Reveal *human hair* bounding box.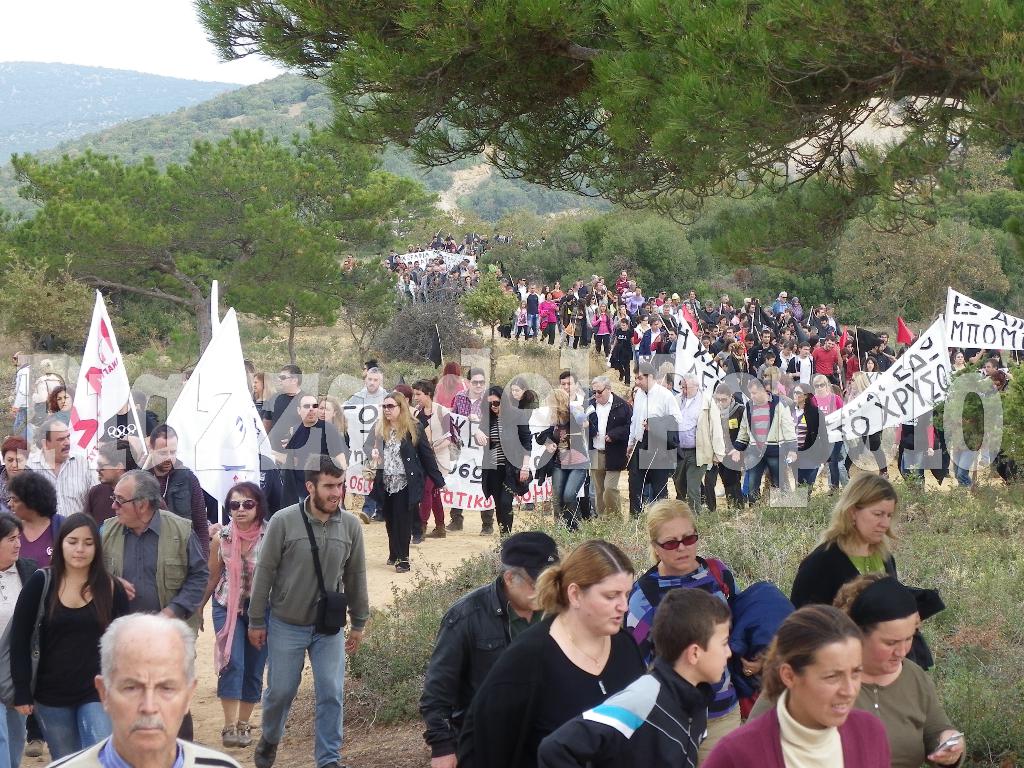
Revealed: [left=955, top=353, right=964, bottom=361].
